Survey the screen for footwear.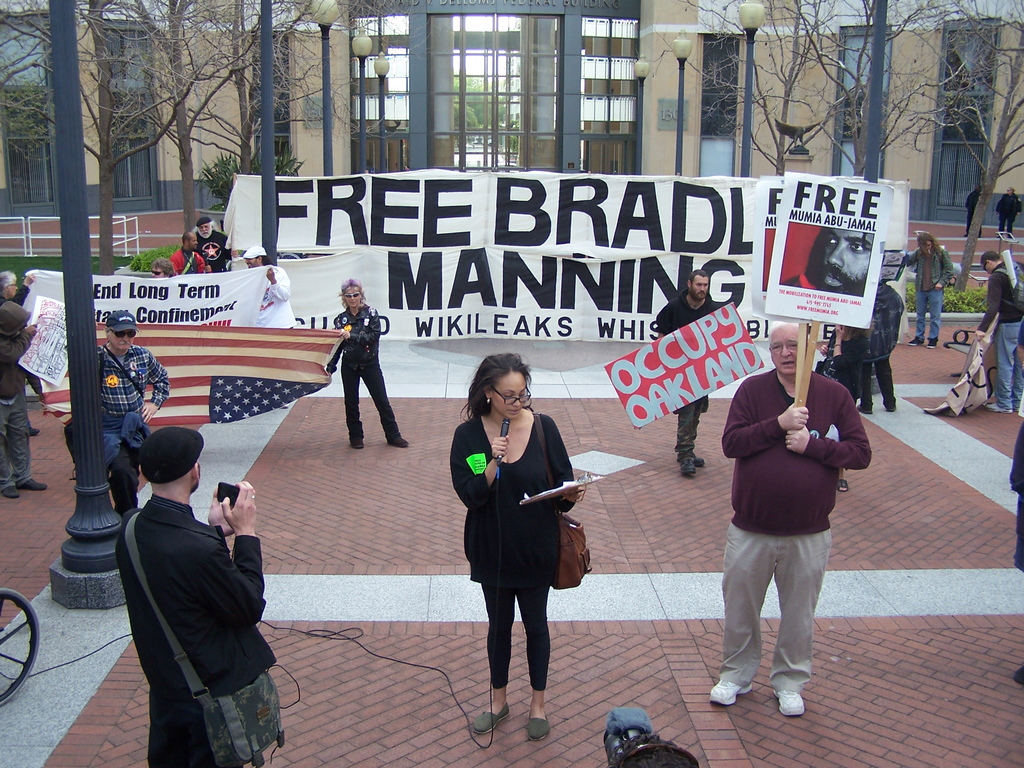
Survey found: select_region(0, 487, 20, 498).
